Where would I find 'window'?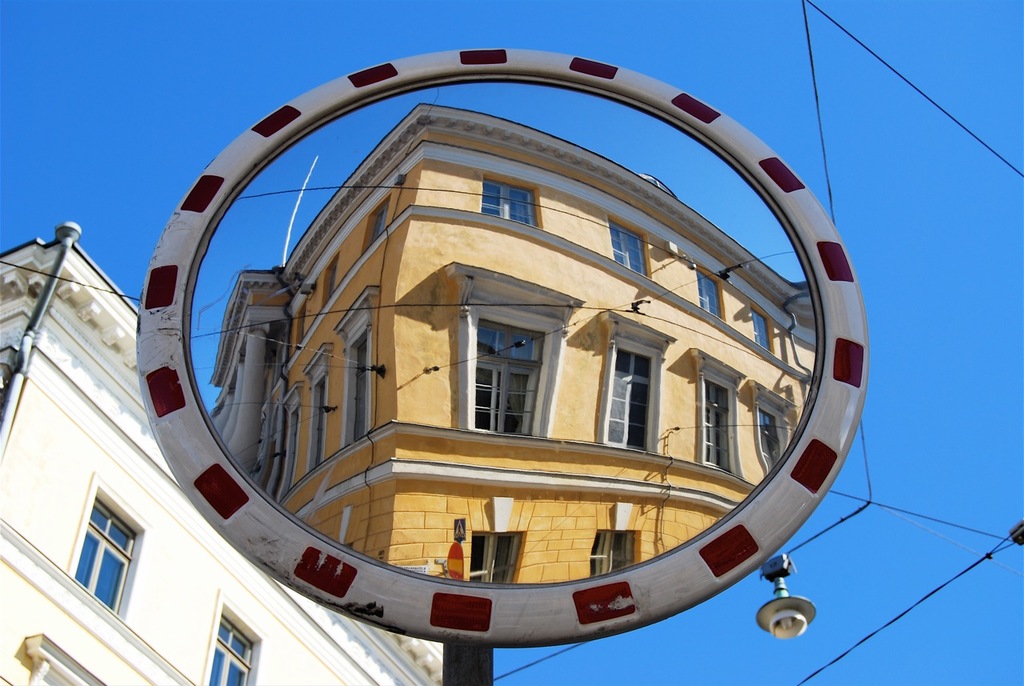
At [262,388,314,496].
